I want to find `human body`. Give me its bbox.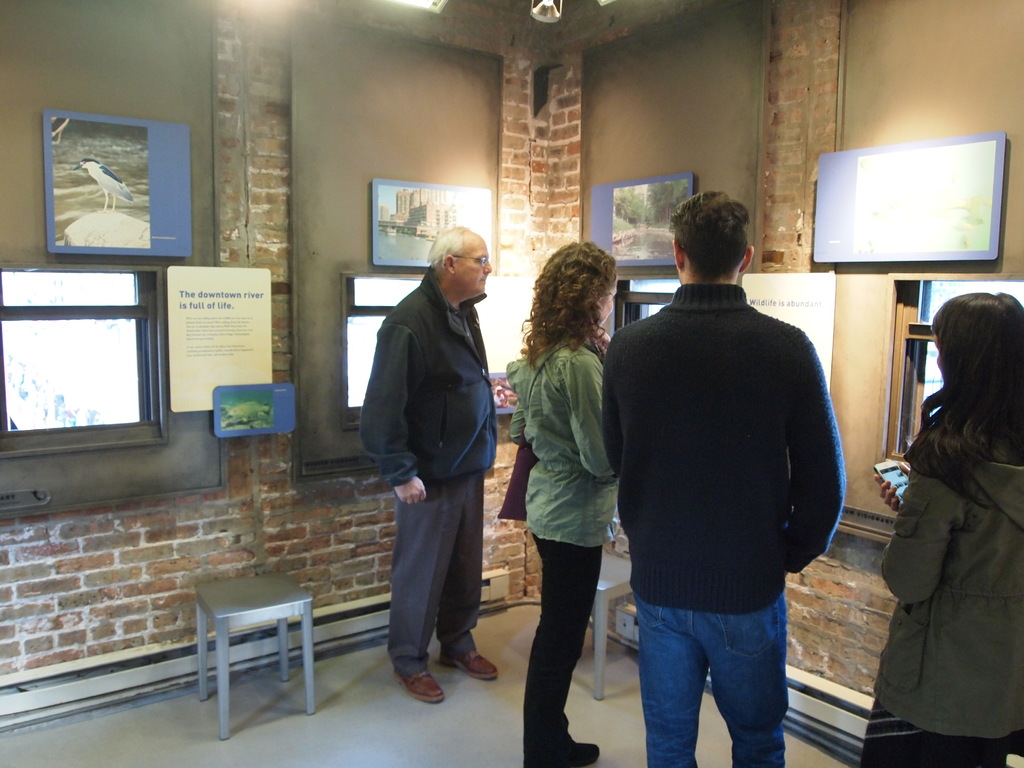
<box>360,282,501,701</box>.
